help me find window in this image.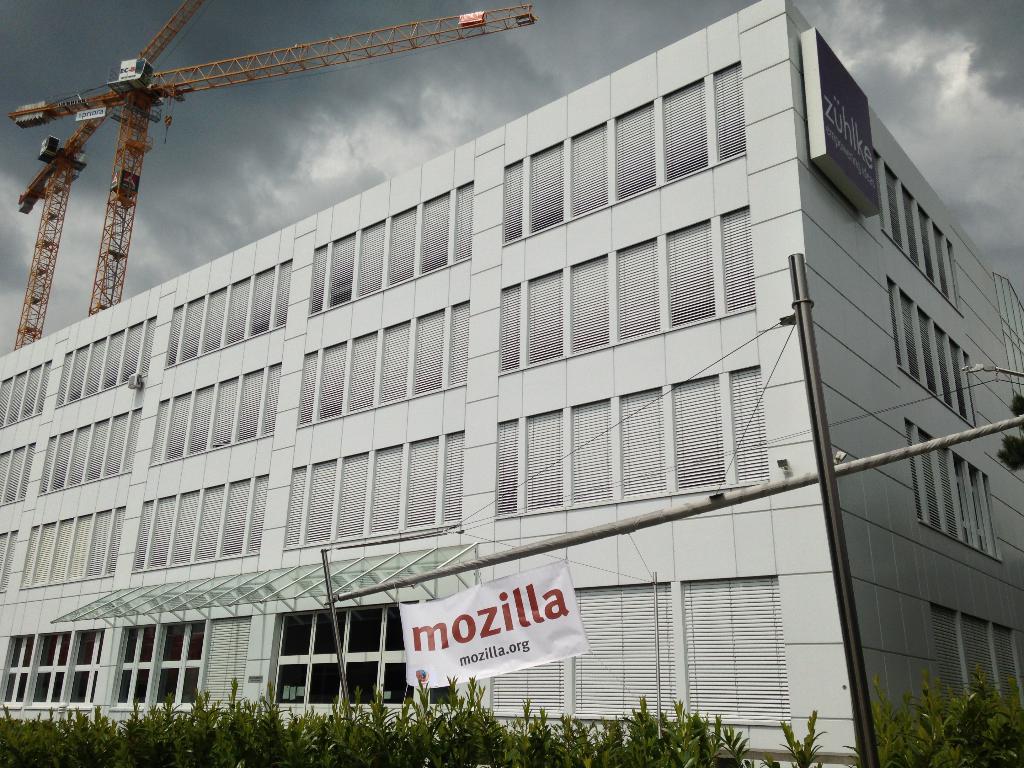
Found it: crop(111, 627, 163, 705).
